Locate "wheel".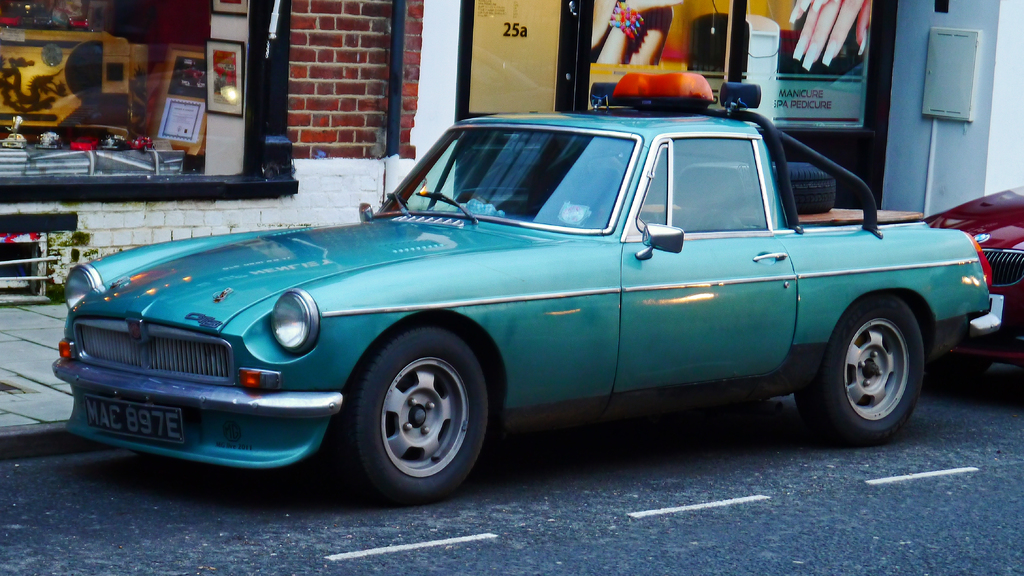
Bounding box: left=340, top=327, right=484, bottom=491.
